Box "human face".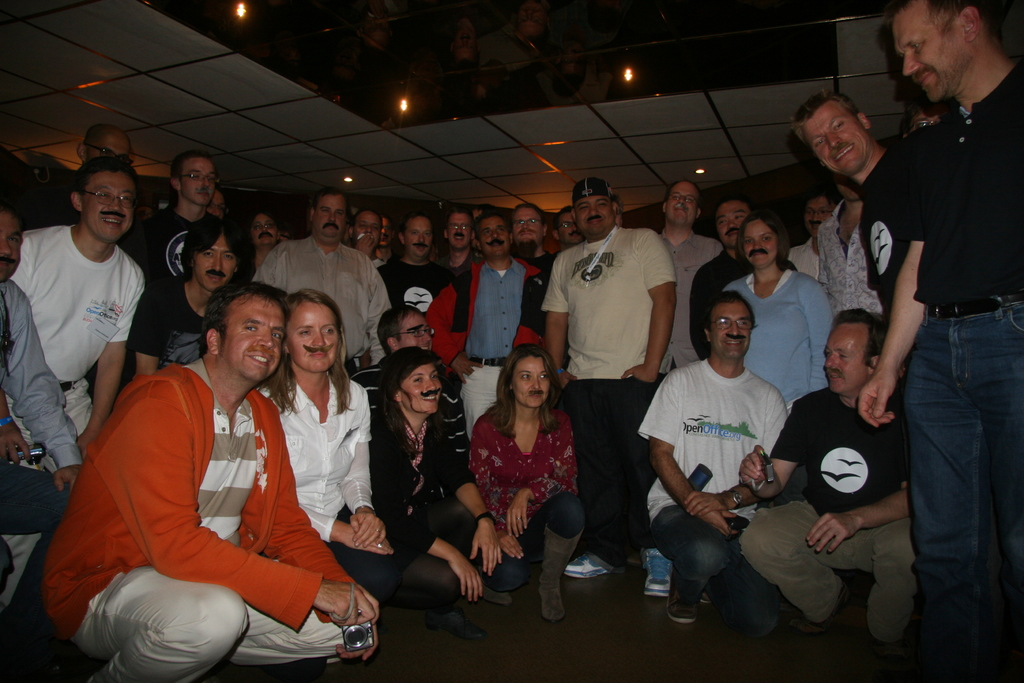
box=[803, 196, 836, 240].
